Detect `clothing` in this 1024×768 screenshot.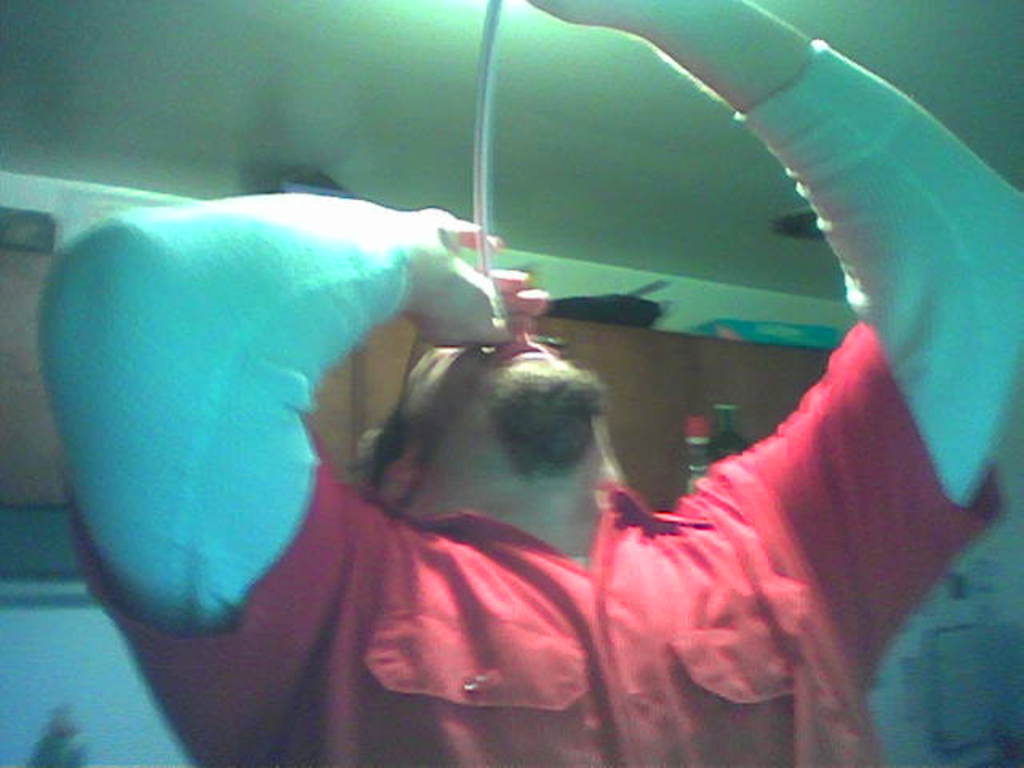
Detection: [30, 37, 1022, 766].
